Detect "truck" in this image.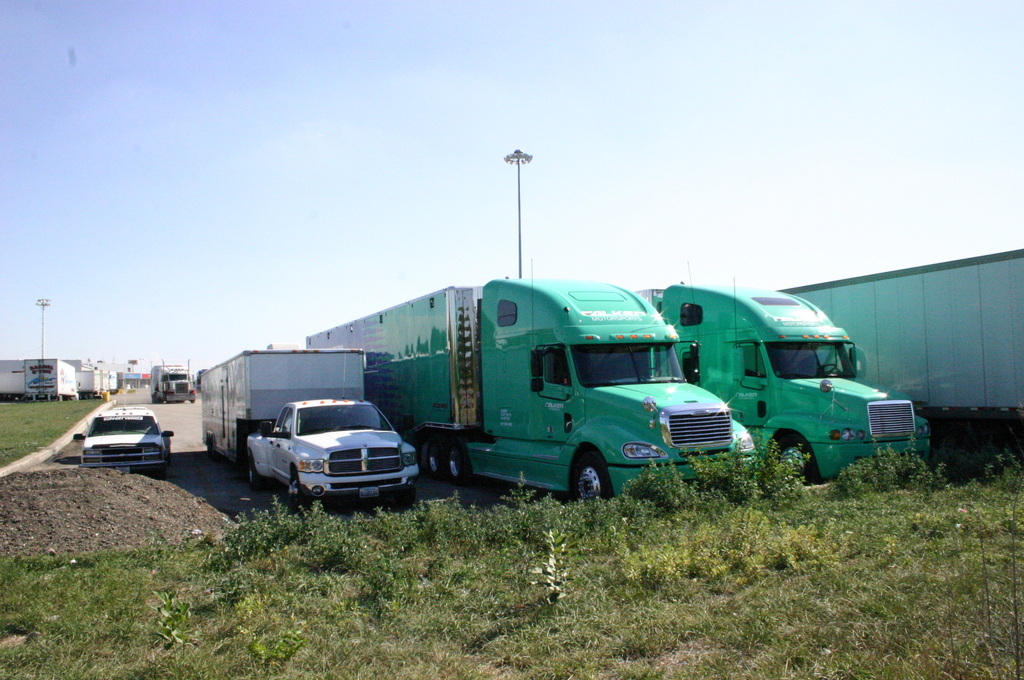
Detection: 200 344 417 510.
